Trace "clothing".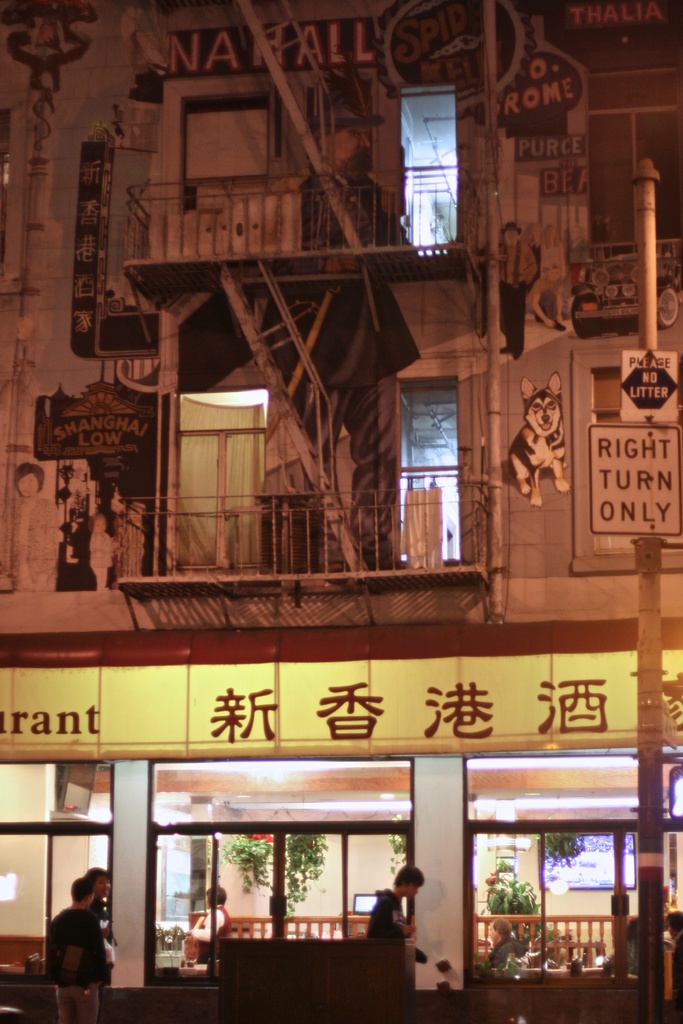
Traced to box(496, 241, 538, 362).
